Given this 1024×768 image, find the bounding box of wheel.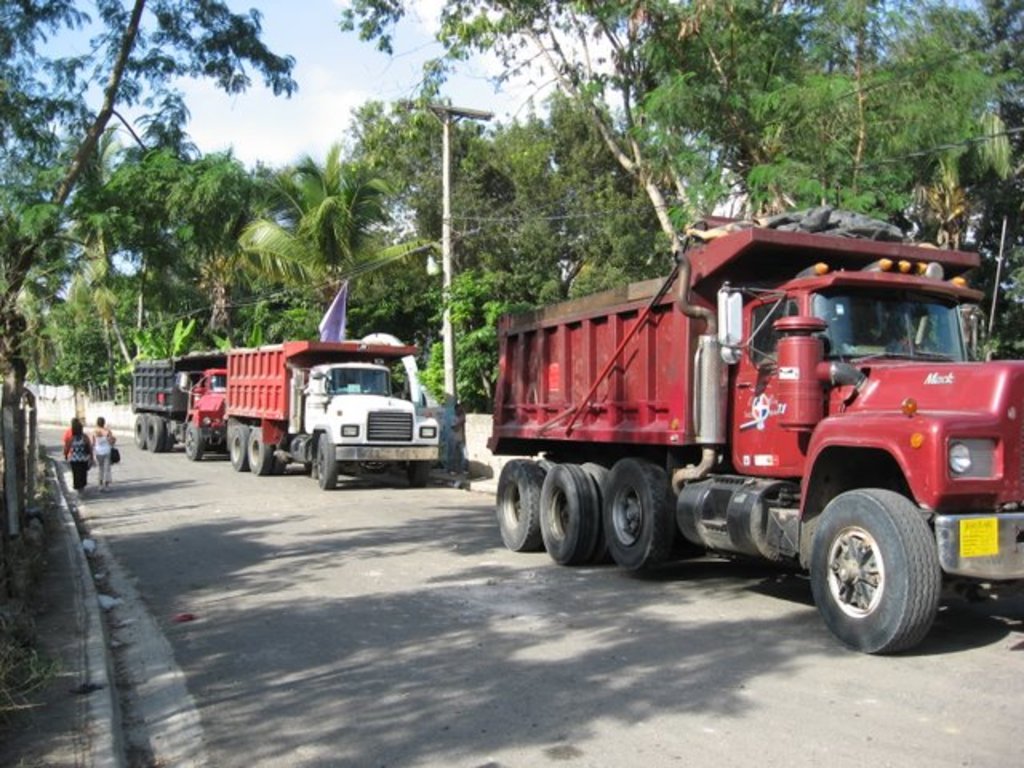
[left=275, top=432, right=290, bottom=474].
